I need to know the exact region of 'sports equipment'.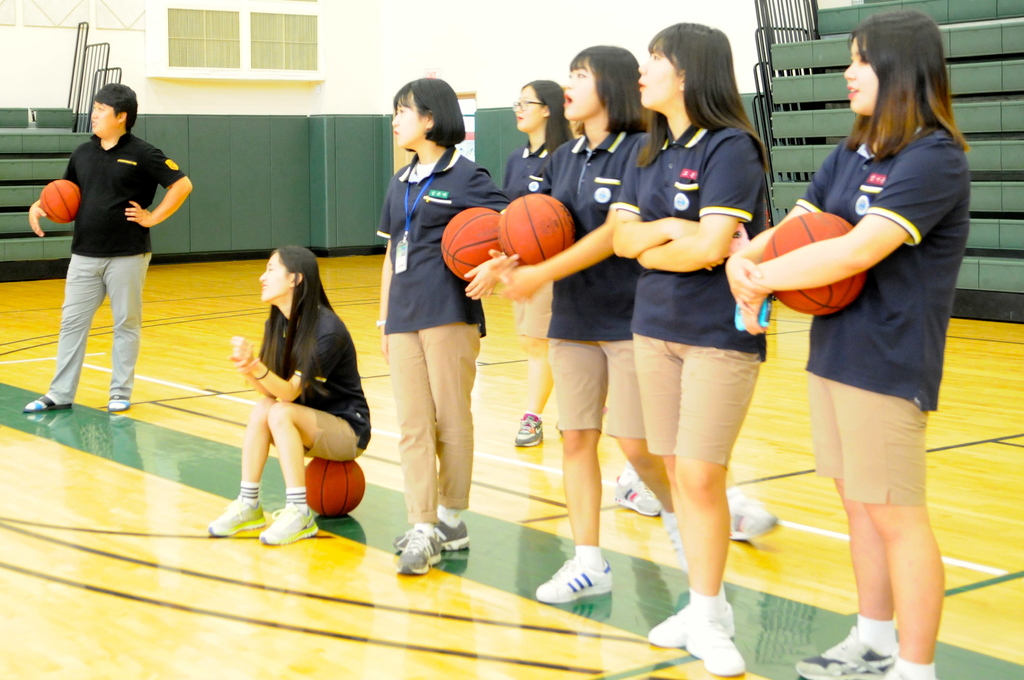
Region: detection(40, 177, 82, 223).
